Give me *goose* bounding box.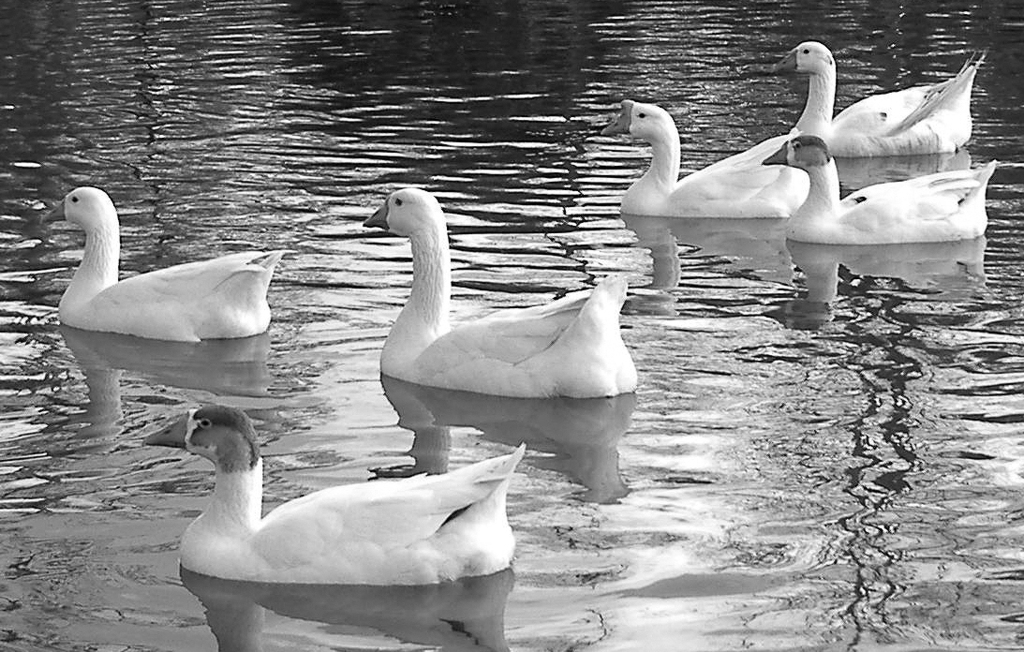
bbox(599, 97, 809, 217).
